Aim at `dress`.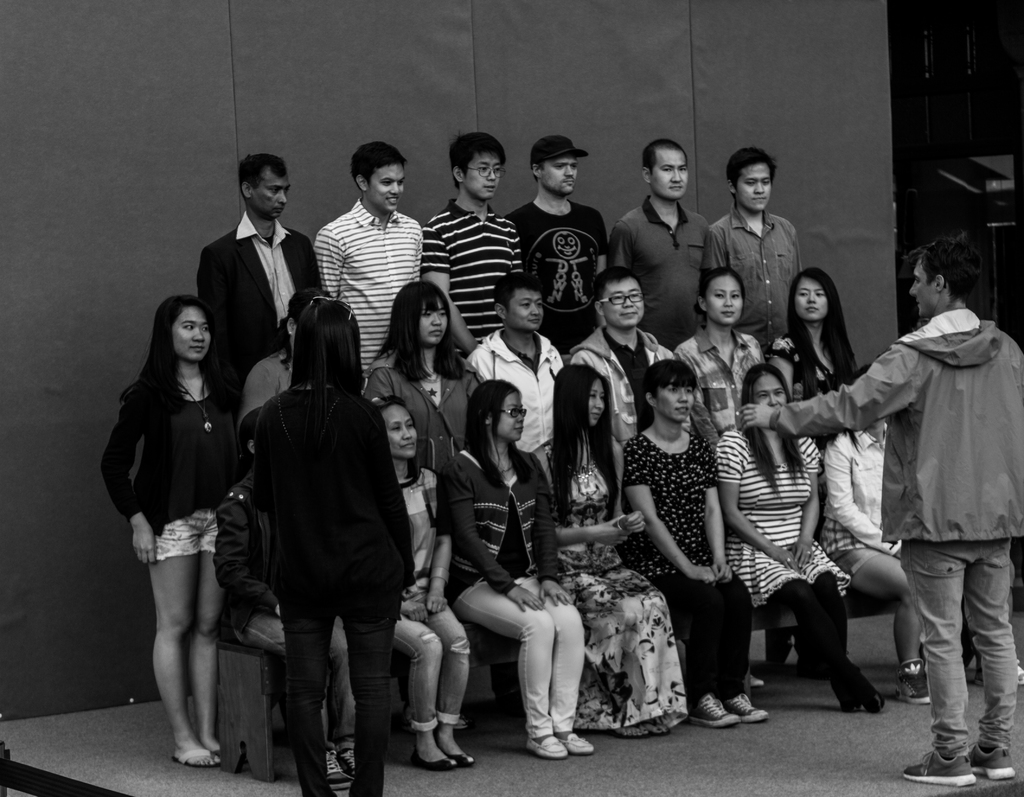
Aimed at x1=543, y1=447, x2=690, y2=732.
